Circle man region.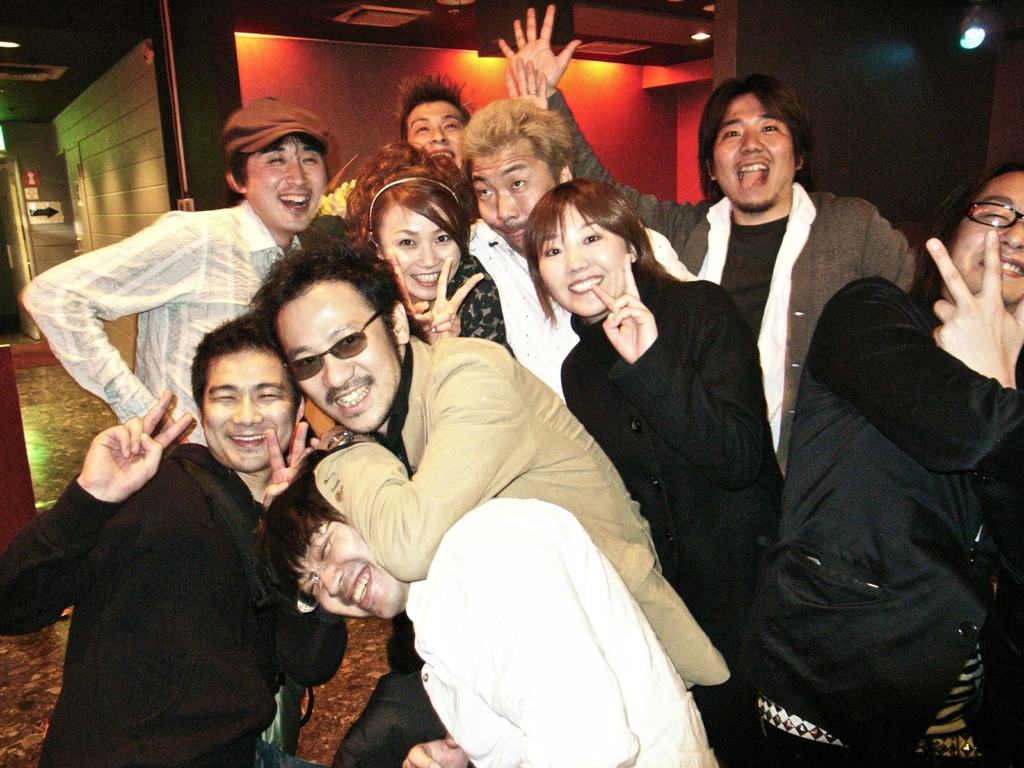
Region: <region>244, 245, 758, 767</region>.
